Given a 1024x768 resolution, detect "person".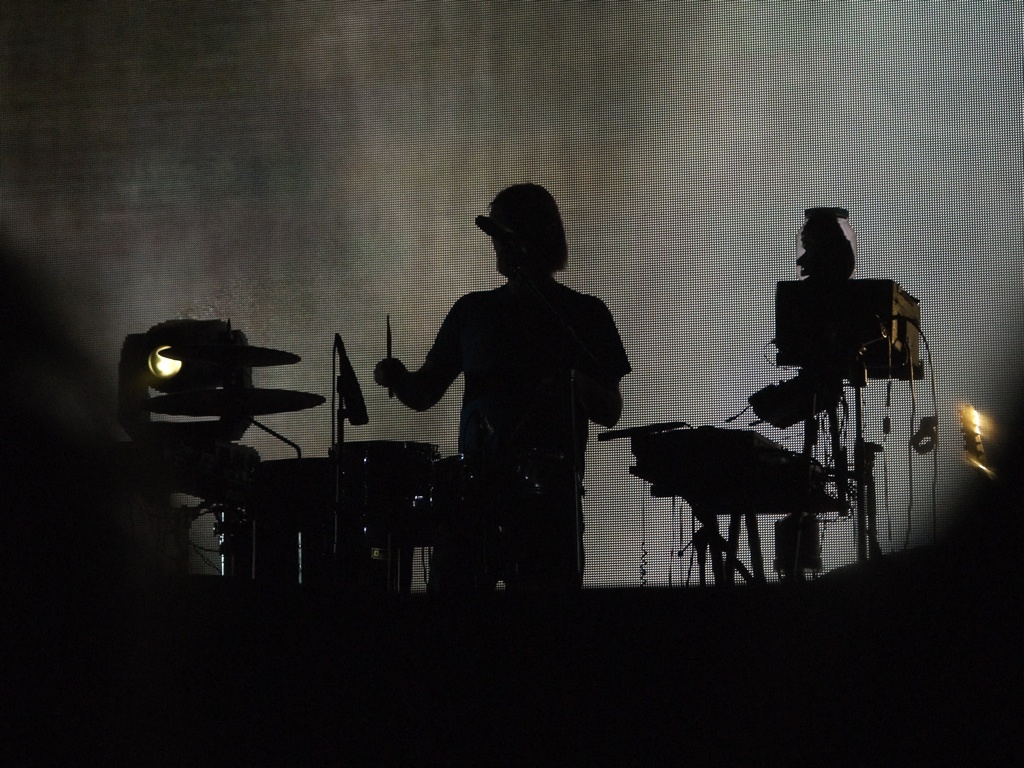
<bbox>383, 165, 630, 620</bbox>.
